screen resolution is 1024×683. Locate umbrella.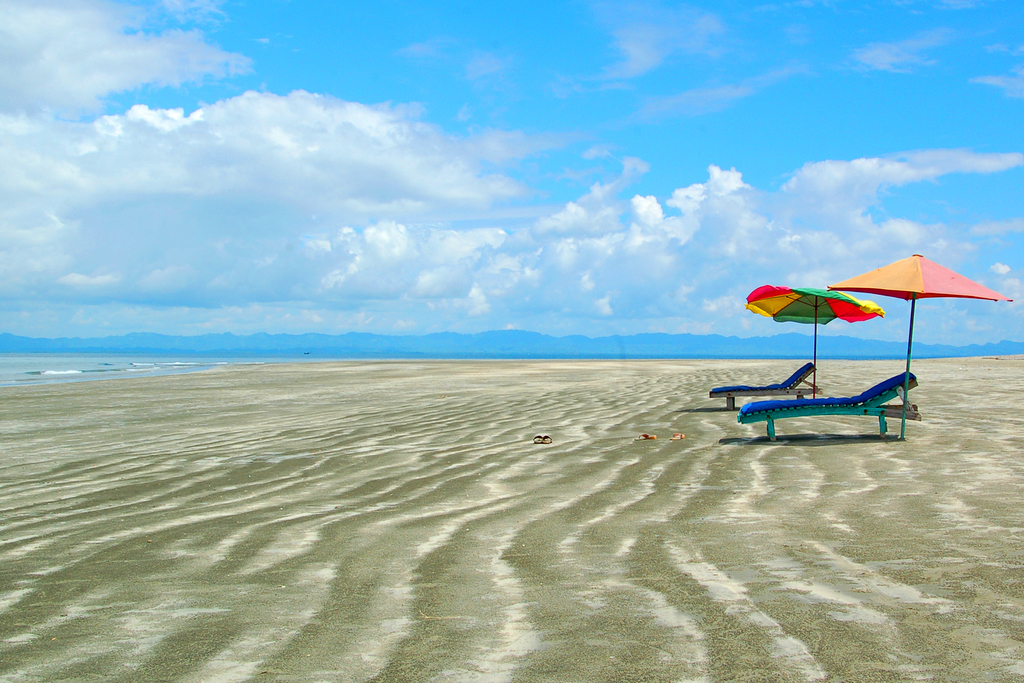
745,282,883,395.
